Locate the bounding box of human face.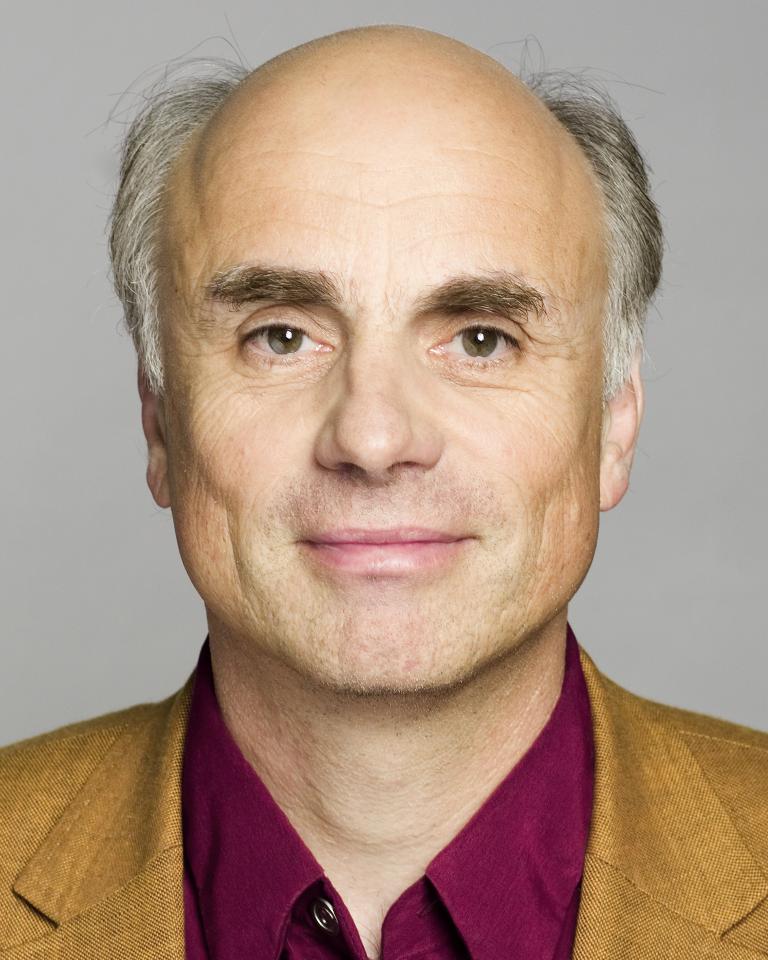
Bounding box: (170,132,599,683).
